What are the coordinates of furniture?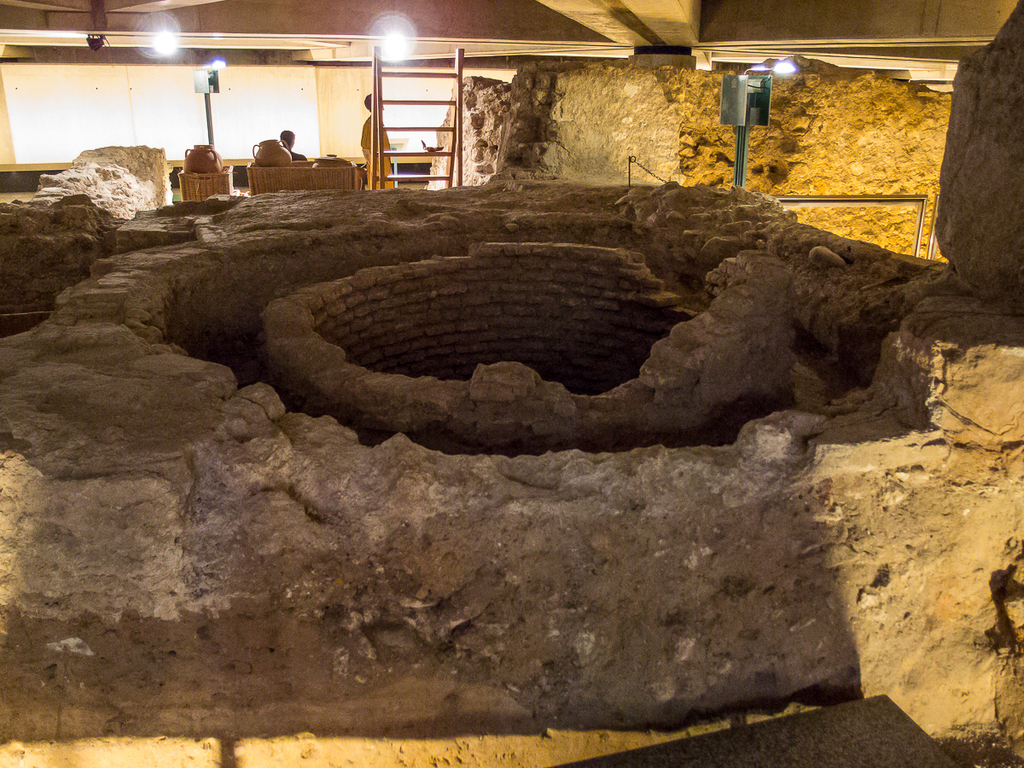
BBox(182, 169, 233, 205).
